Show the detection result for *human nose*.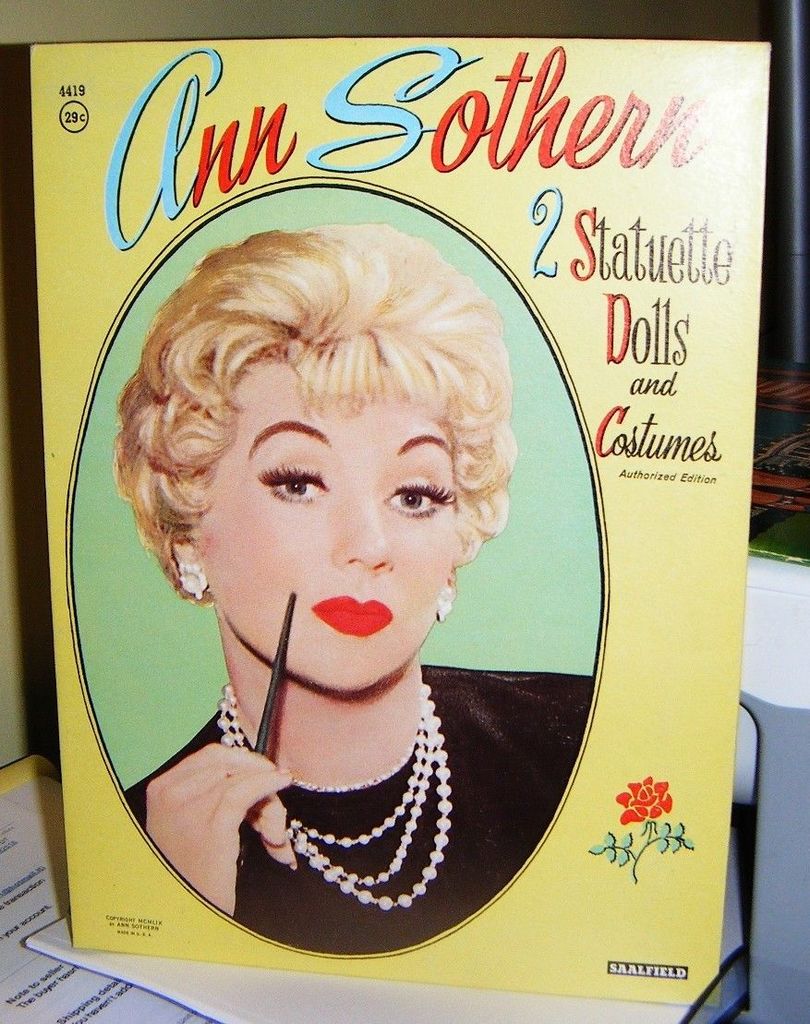
bbox=(323, 488, 395, 592).
